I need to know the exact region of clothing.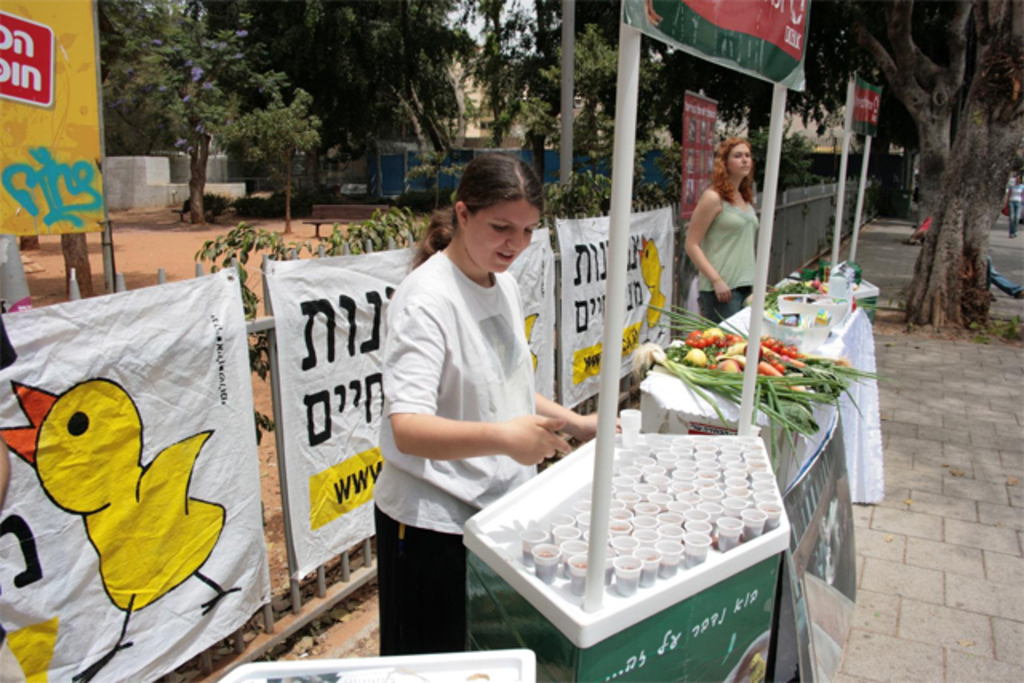
Region: bbox=(693, 155, 766, 299).
